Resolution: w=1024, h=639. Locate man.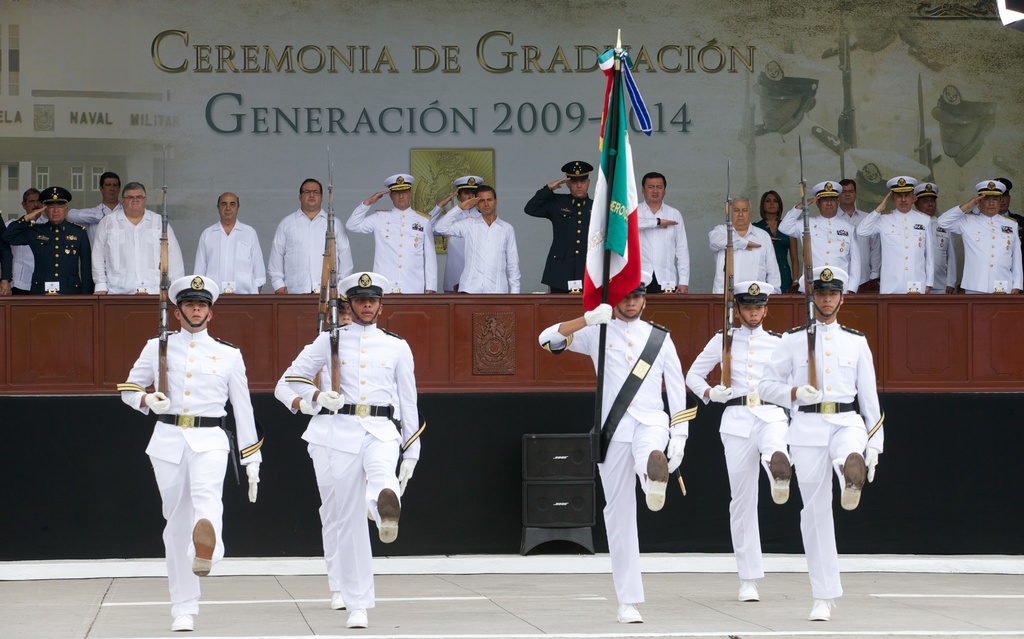
[285, 271, 413, 627].
